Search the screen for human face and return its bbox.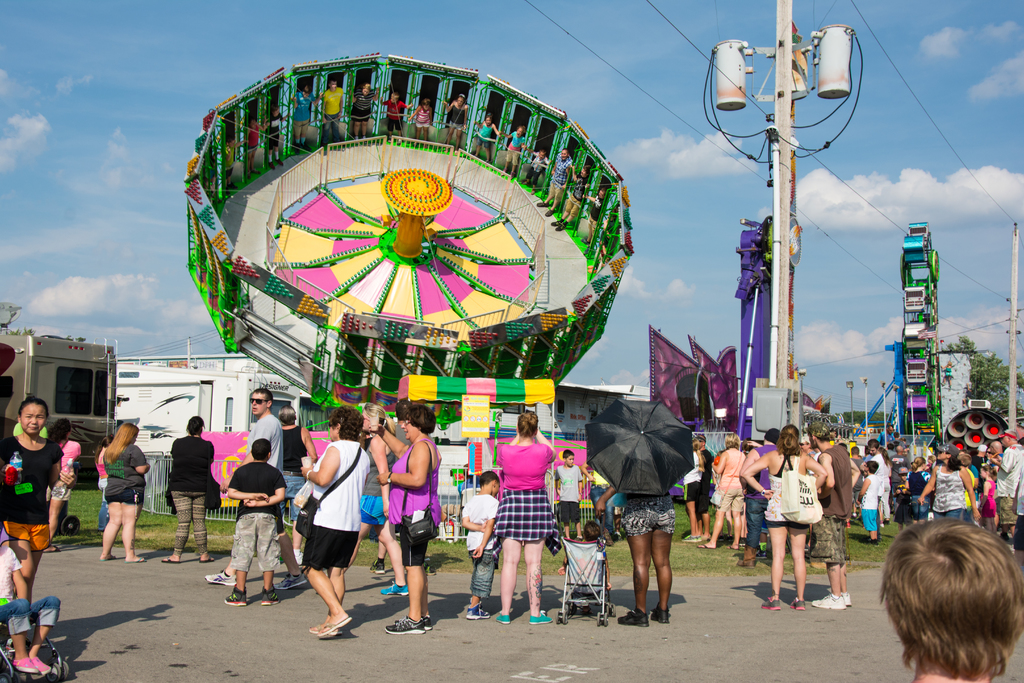
Found: x1=515 y1=127 x2=525 y2=137.
